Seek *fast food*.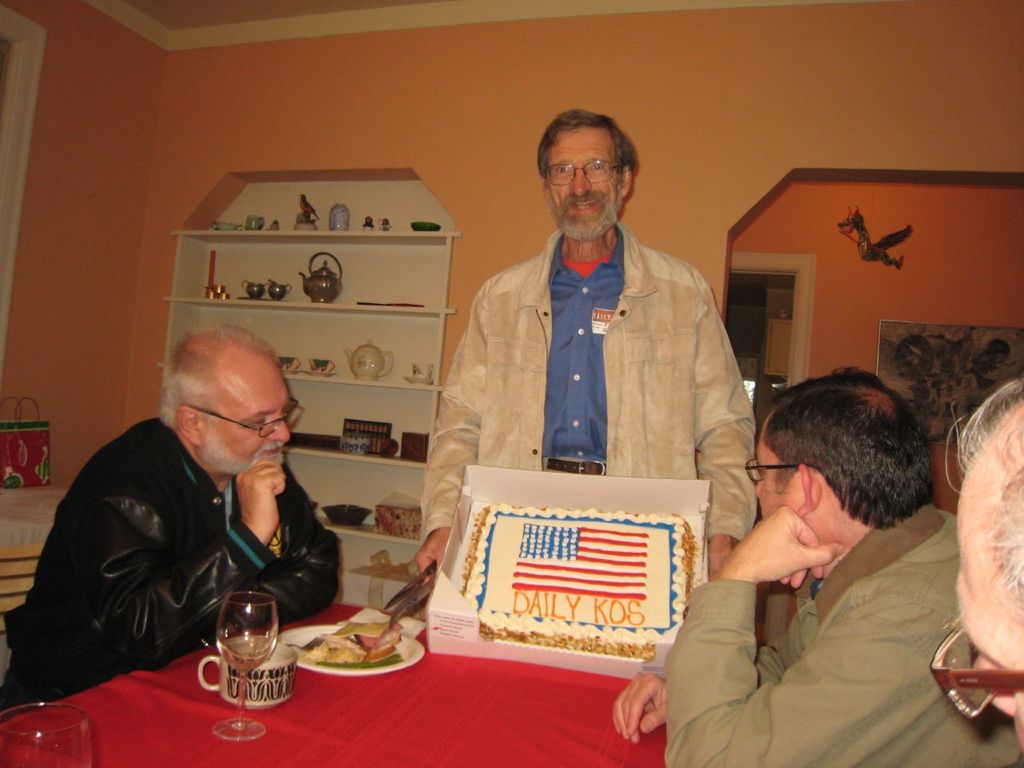
290:605:397:682.
